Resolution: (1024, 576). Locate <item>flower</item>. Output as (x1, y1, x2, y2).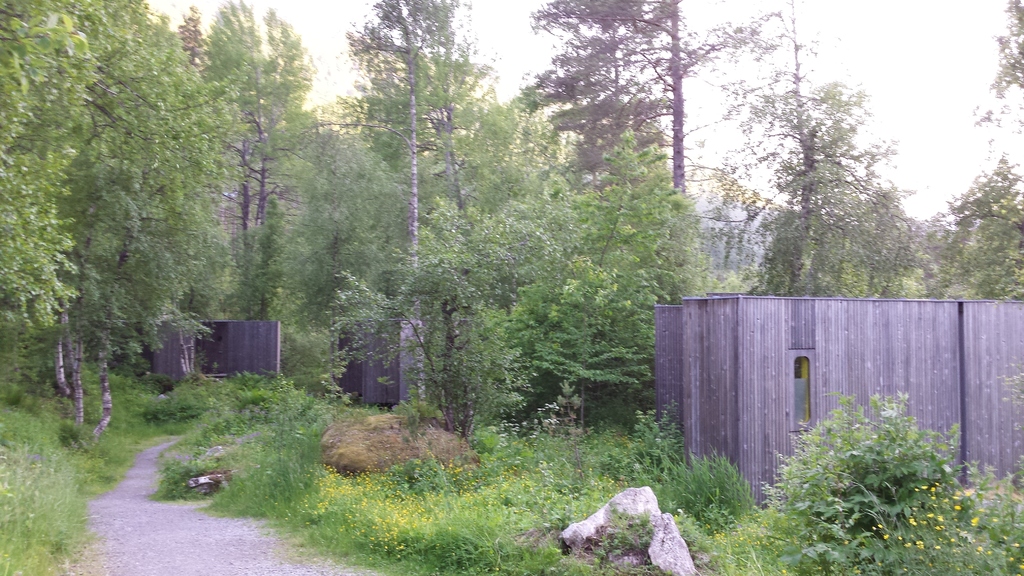
(881, 531, 891, 541).
